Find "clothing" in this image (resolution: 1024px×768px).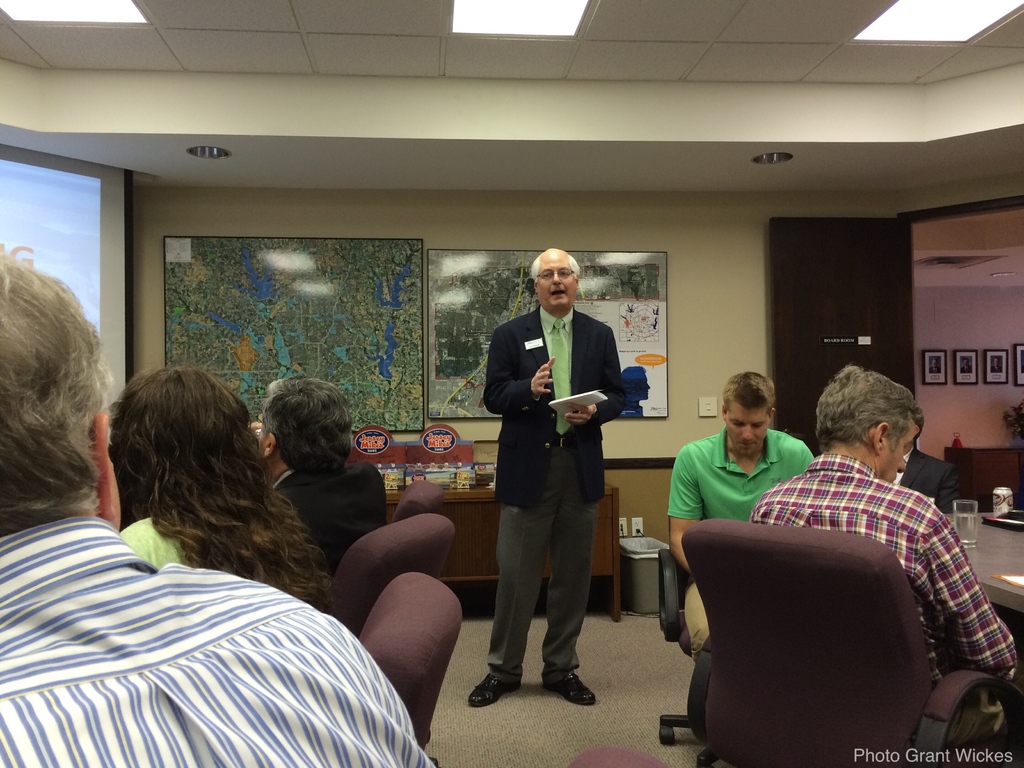
[left=748, top=363, right=1016, bottom=726].
